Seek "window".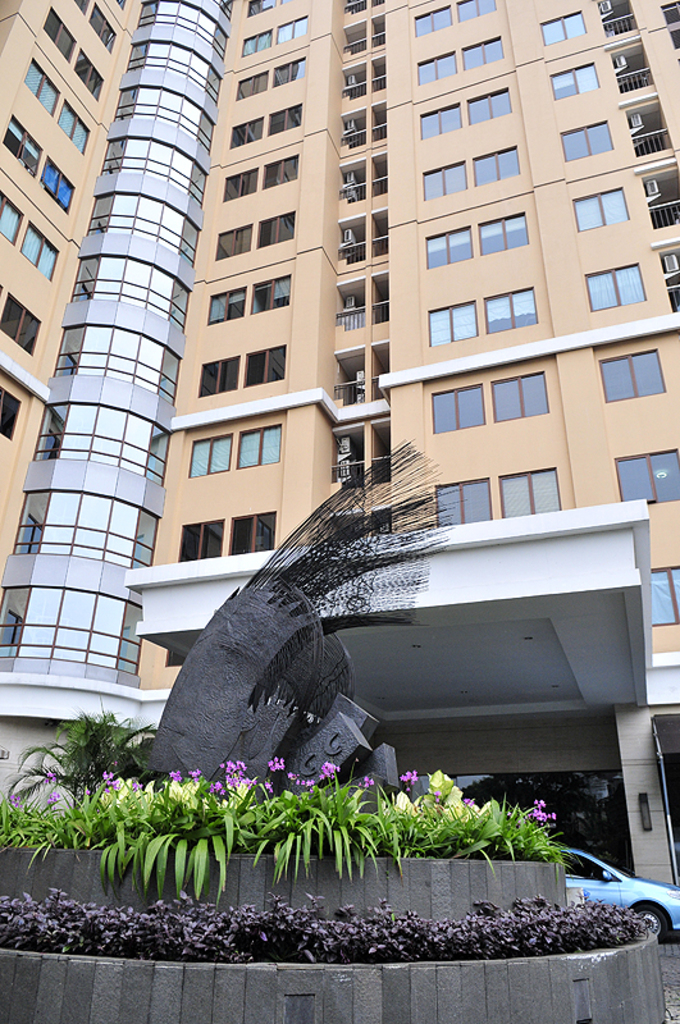
bbox(173, 511, 223, 558).
